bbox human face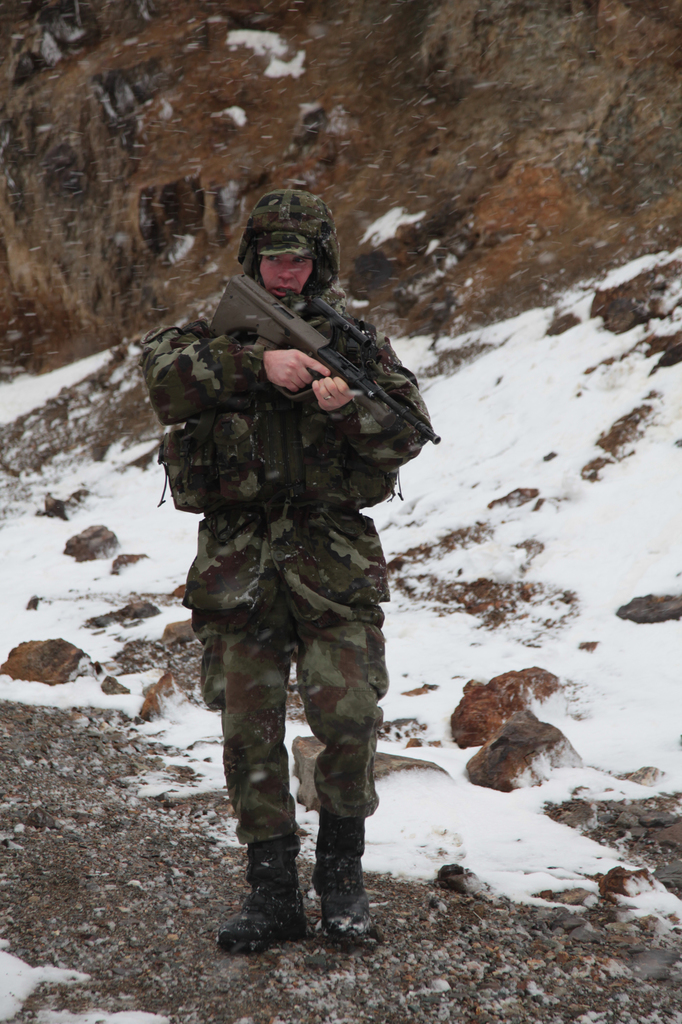
260 252 313 300
